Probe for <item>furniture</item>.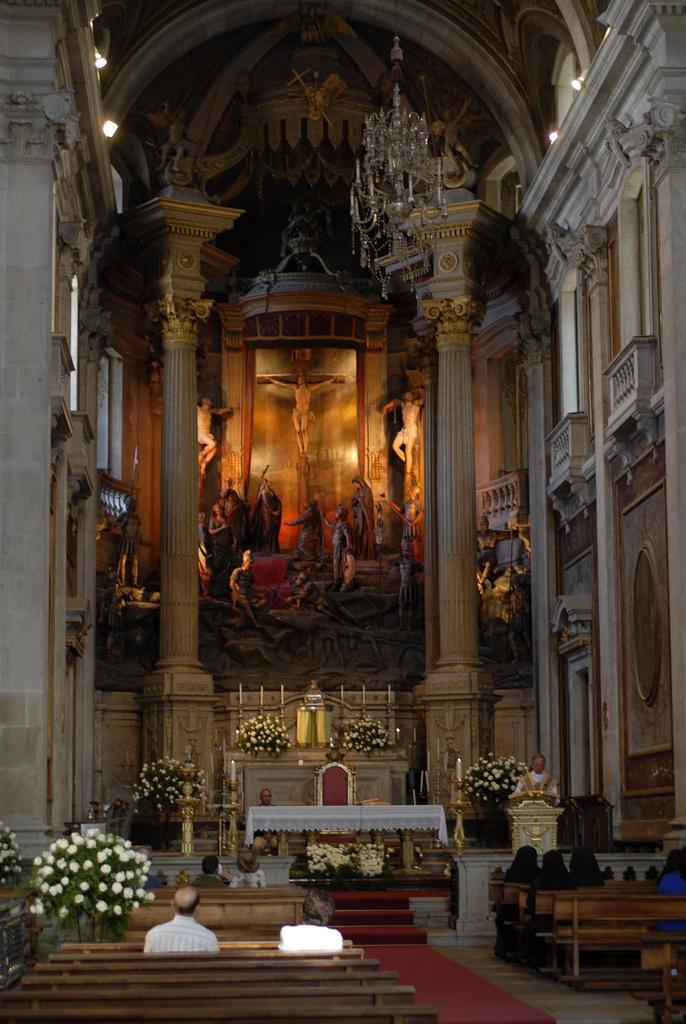
Probe result: [130, 883, 309, 935].
